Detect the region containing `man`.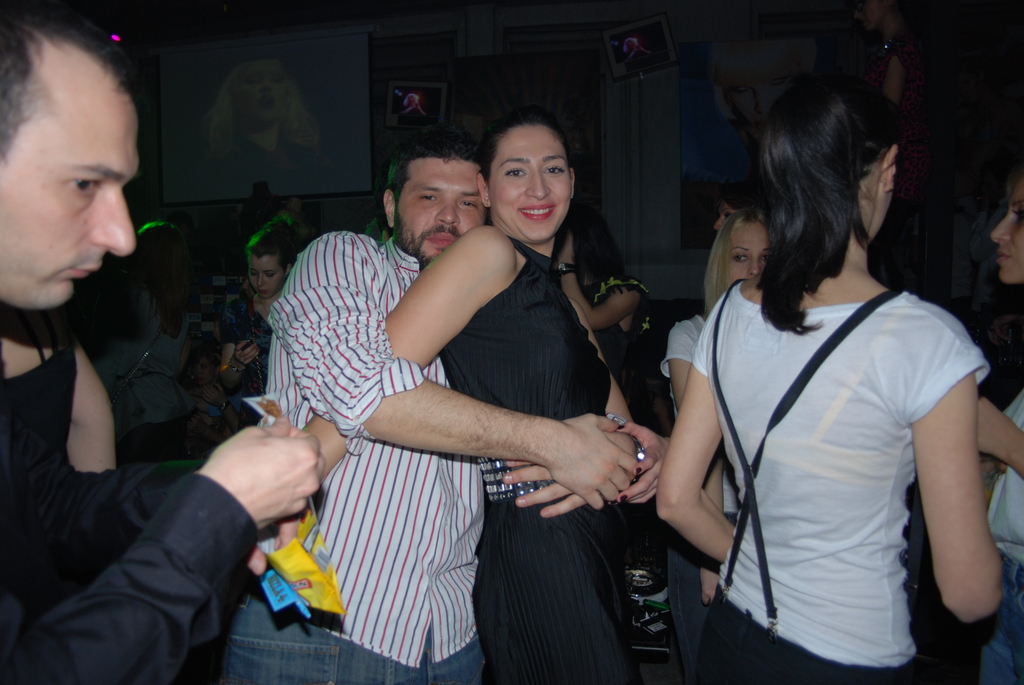
box(223, 125, 671, 684).
